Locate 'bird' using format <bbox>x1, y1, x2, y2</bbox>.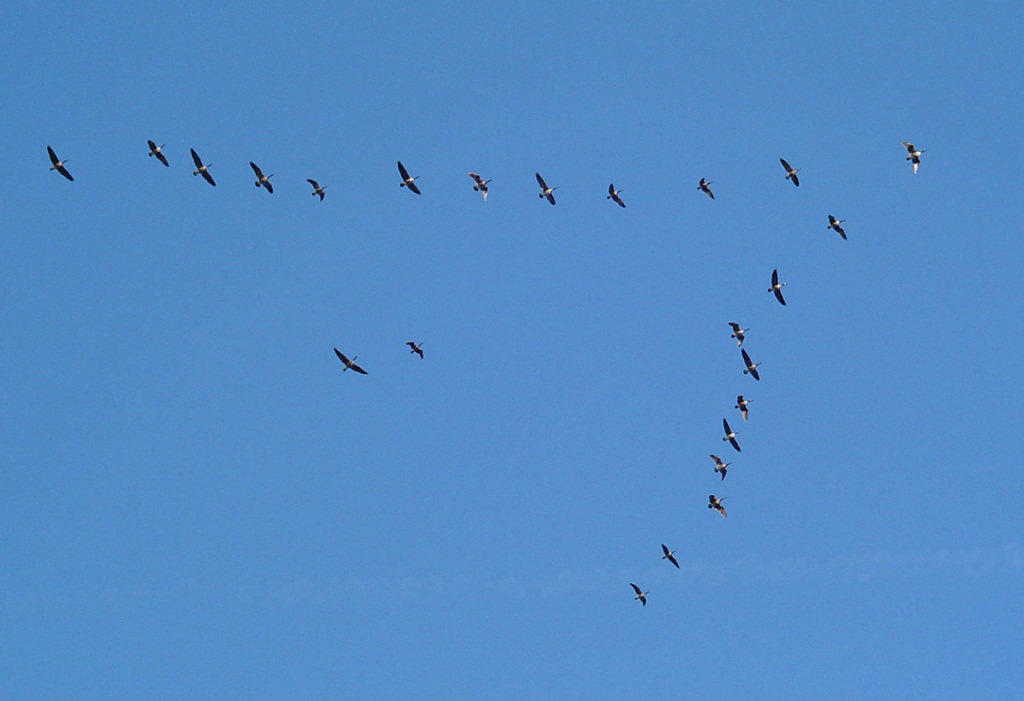
<bbox>308, 178, 326, 202</bbox>.
